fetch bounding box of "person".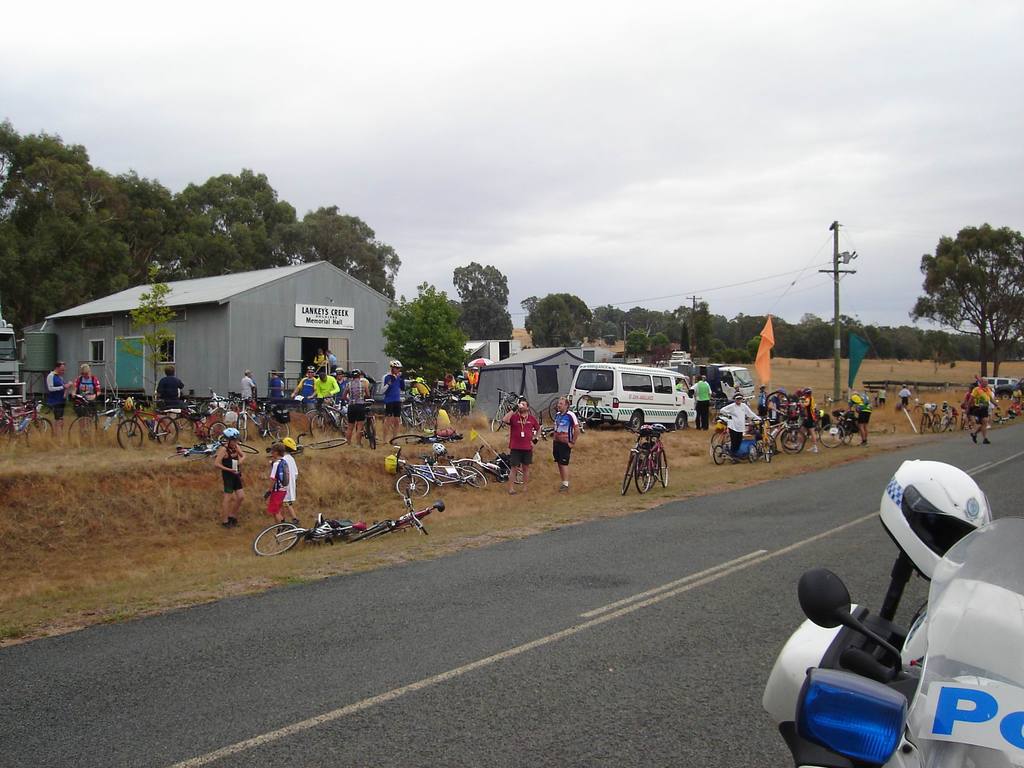
Bbox: bbox(849, 392, 874, 447).
